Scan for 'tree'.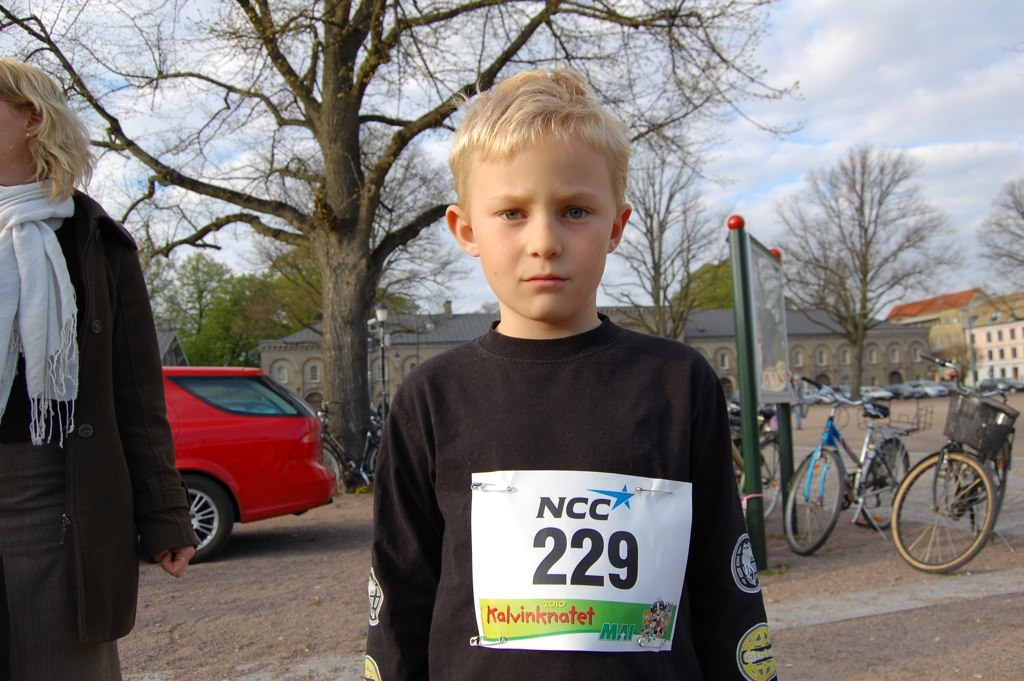
Scan result: [767,138,968,402].
